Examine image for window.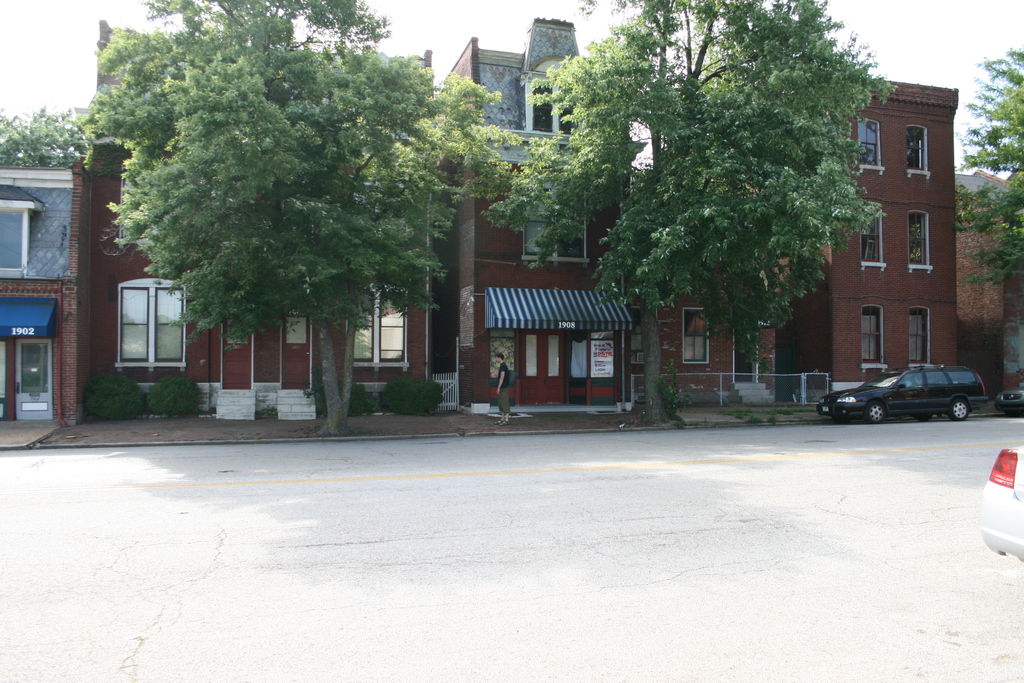
Examination result: 905, 309, 930, 365.
